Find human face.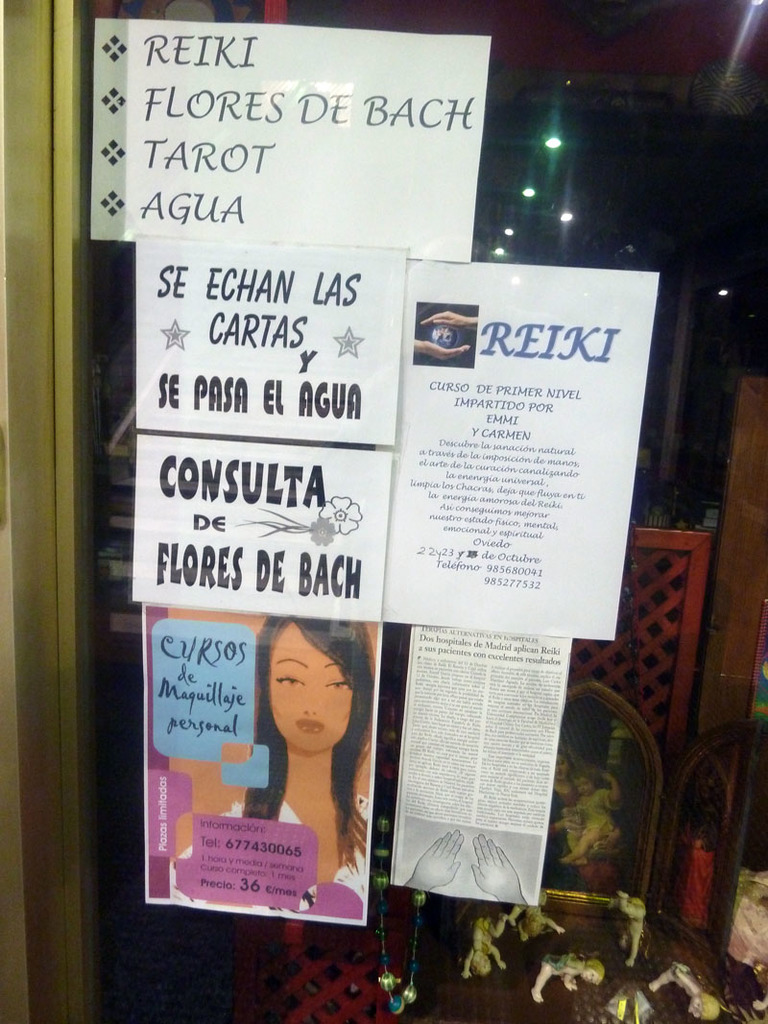
<region>266, 623, 351, 752</region>.
